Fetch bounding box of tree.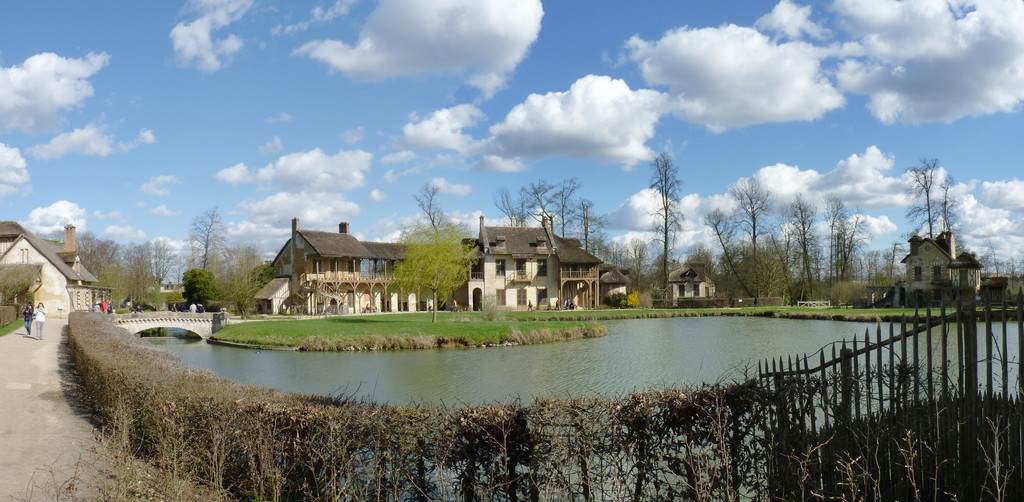
Bbox: 382/199/474/316.
